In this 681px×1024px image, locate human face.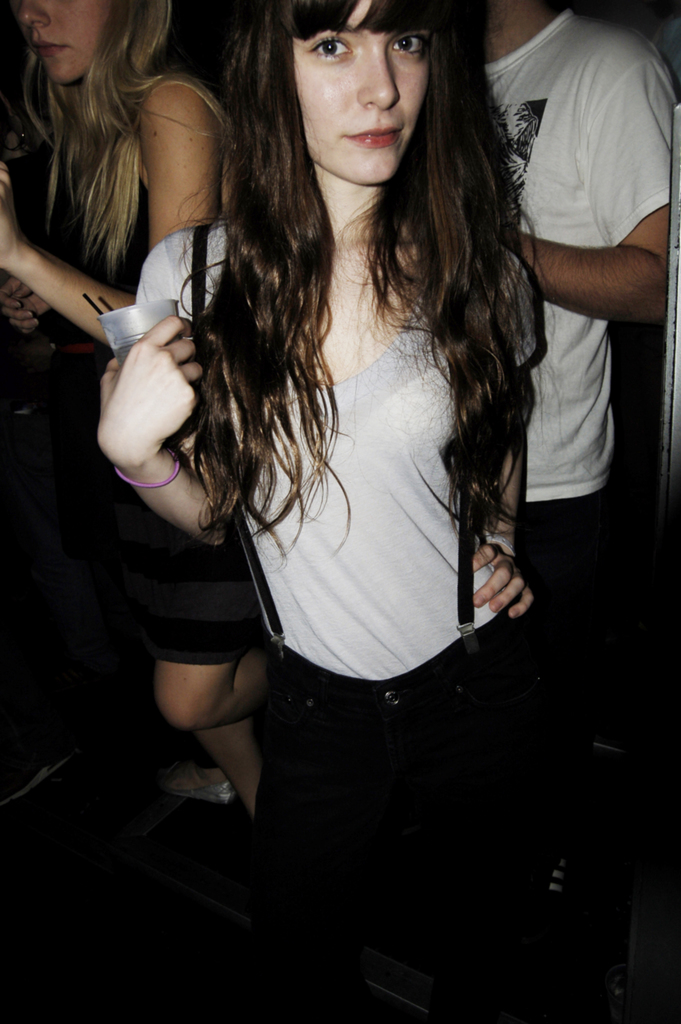
Bounding box: l=292, t=0, r=434, b=182.
